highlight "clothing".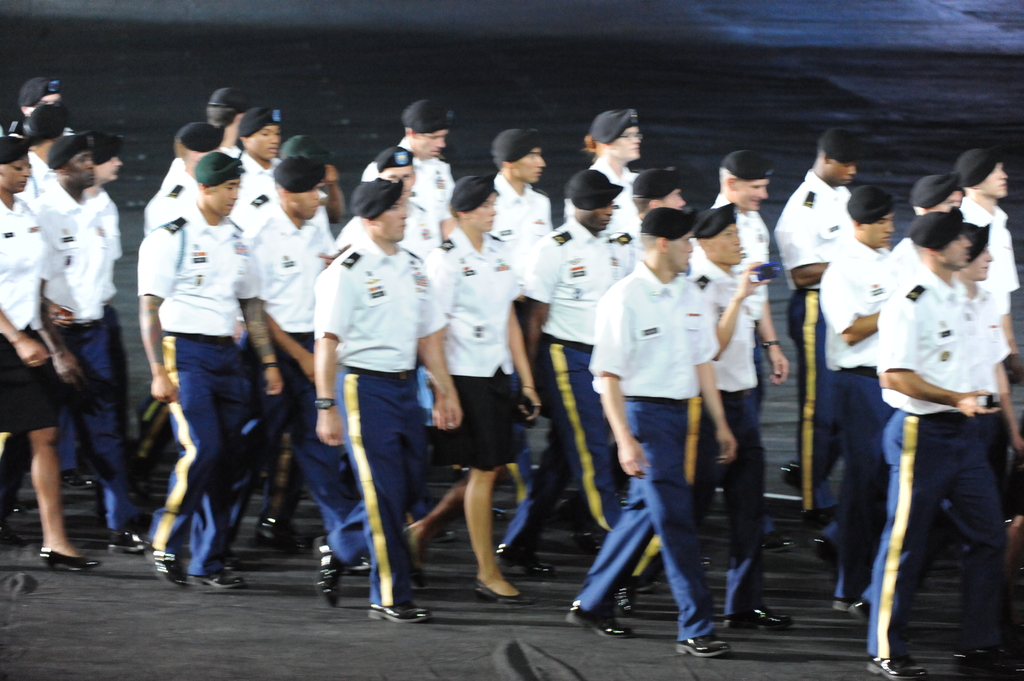
Highlighted region: (left=866, top=200, right=1013, bottom=670).
